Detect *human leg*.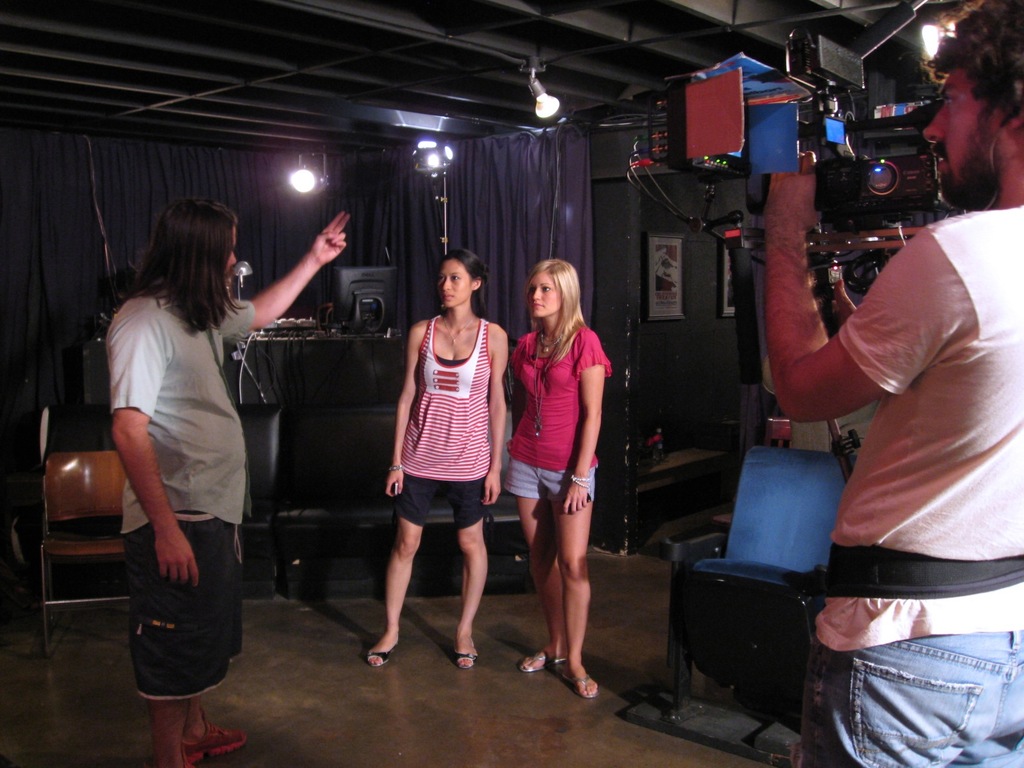
Detected at detection(174, 486, 248, 762).
